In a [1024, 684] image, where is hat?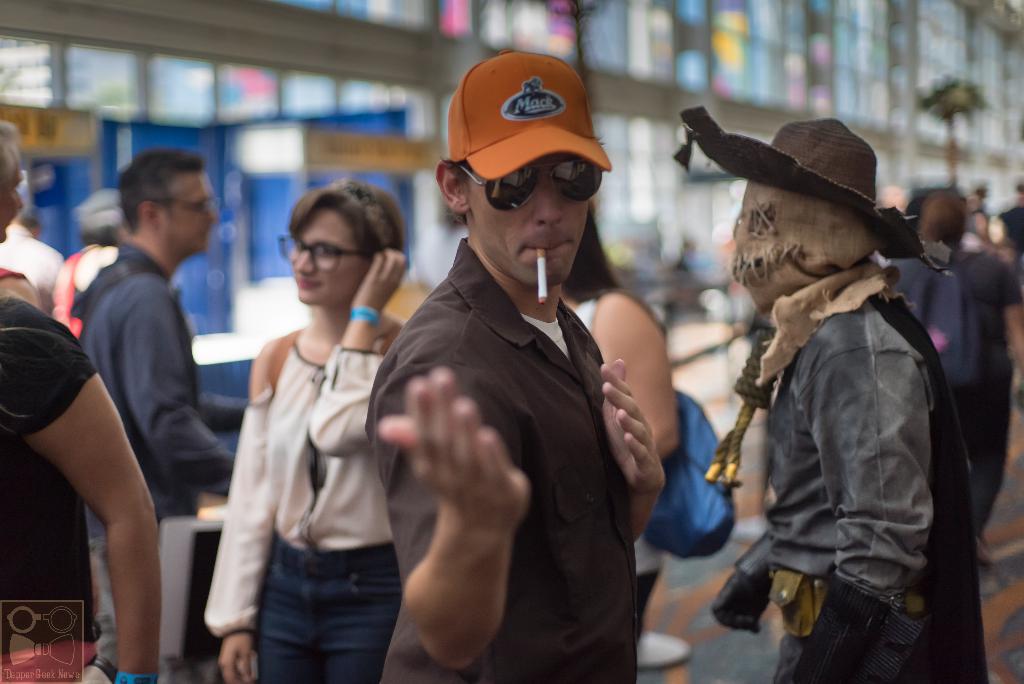
box=[680, 102, 948, 273].
